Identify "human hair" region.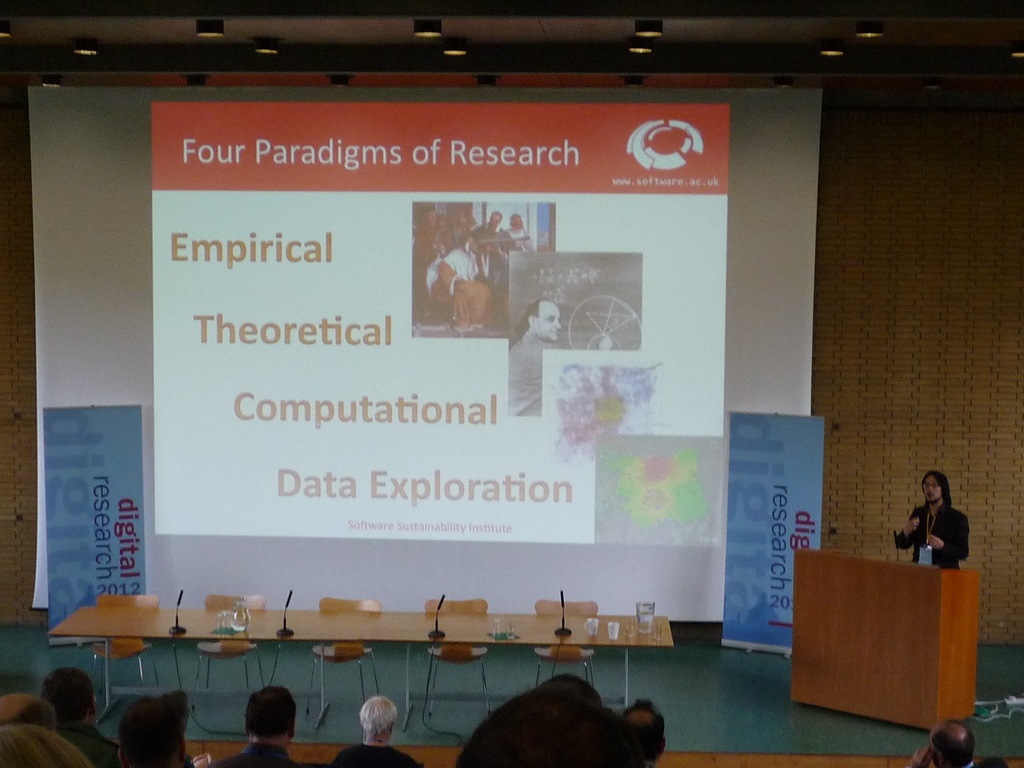
Region: bbox(921, 468, 951, 509).
